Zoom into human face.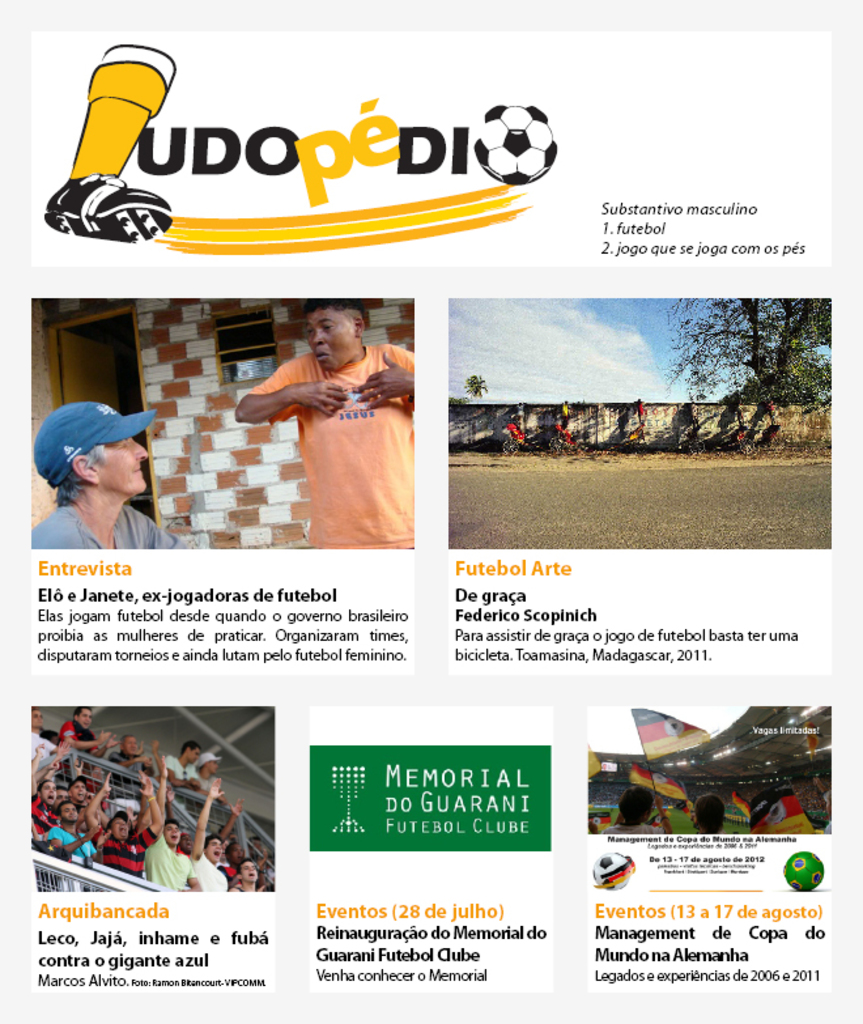
Zoom target: Rect(112, 817, 131, 845).
